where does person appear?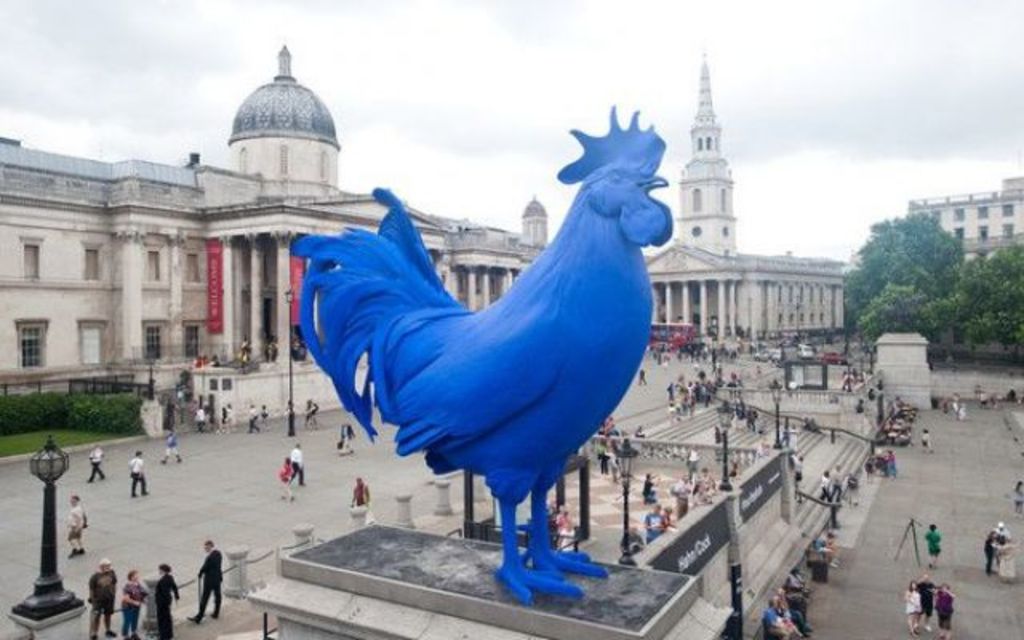
Appears at box(917, 426, 942, 448).
